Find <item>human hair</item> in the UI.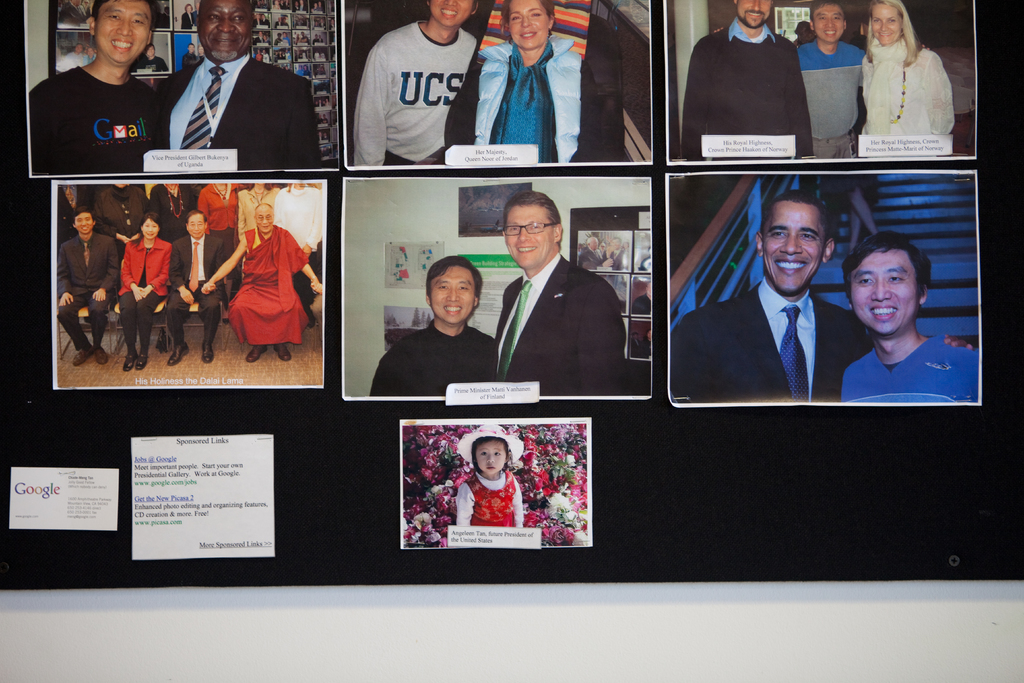
UI element at select_region(186, 209, 205, 224).
